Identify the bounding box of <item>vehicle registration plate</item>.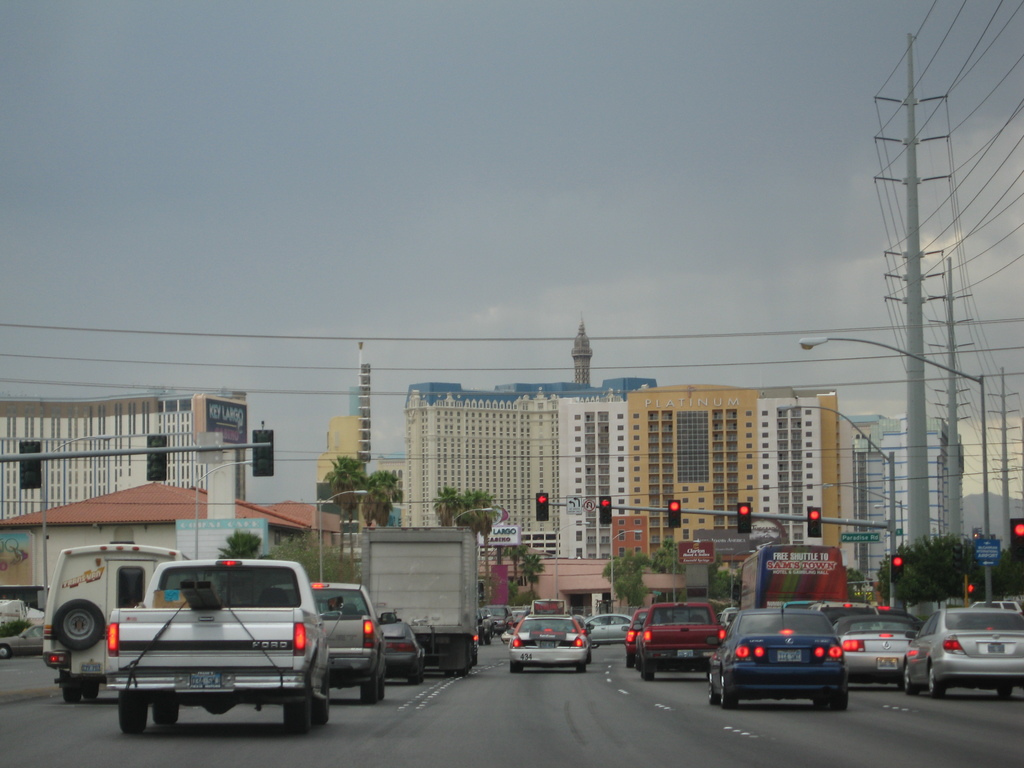
(left=537, top=638, right=553, bottom=647).
